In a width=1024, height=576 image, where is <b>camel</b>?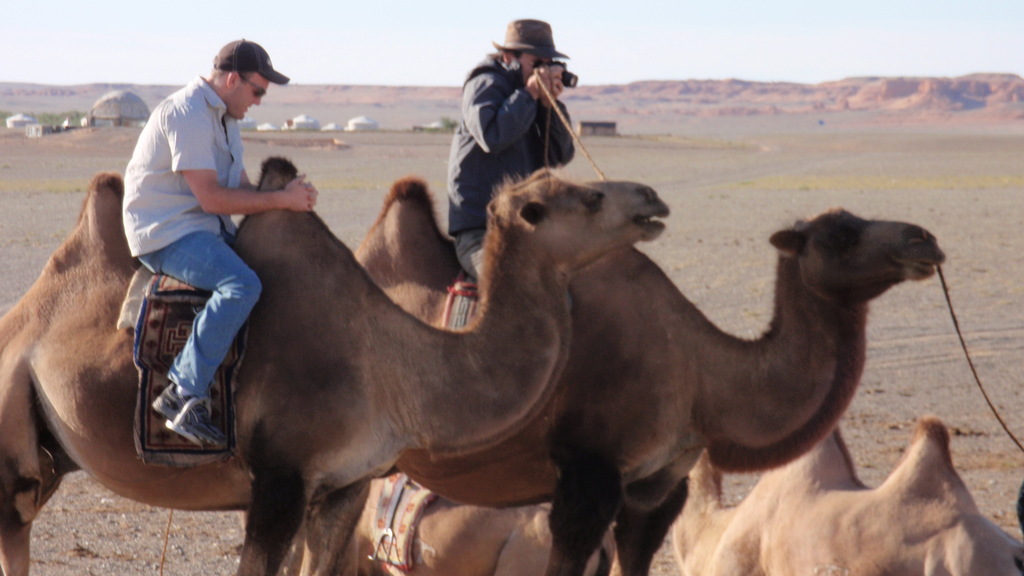
3,171,673,573.
